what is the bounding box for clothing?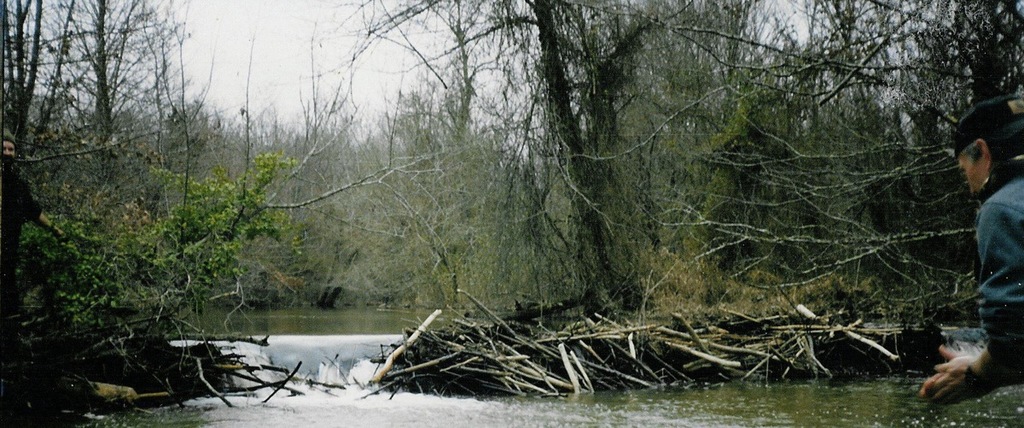
[978, 153, 1023, 383].
